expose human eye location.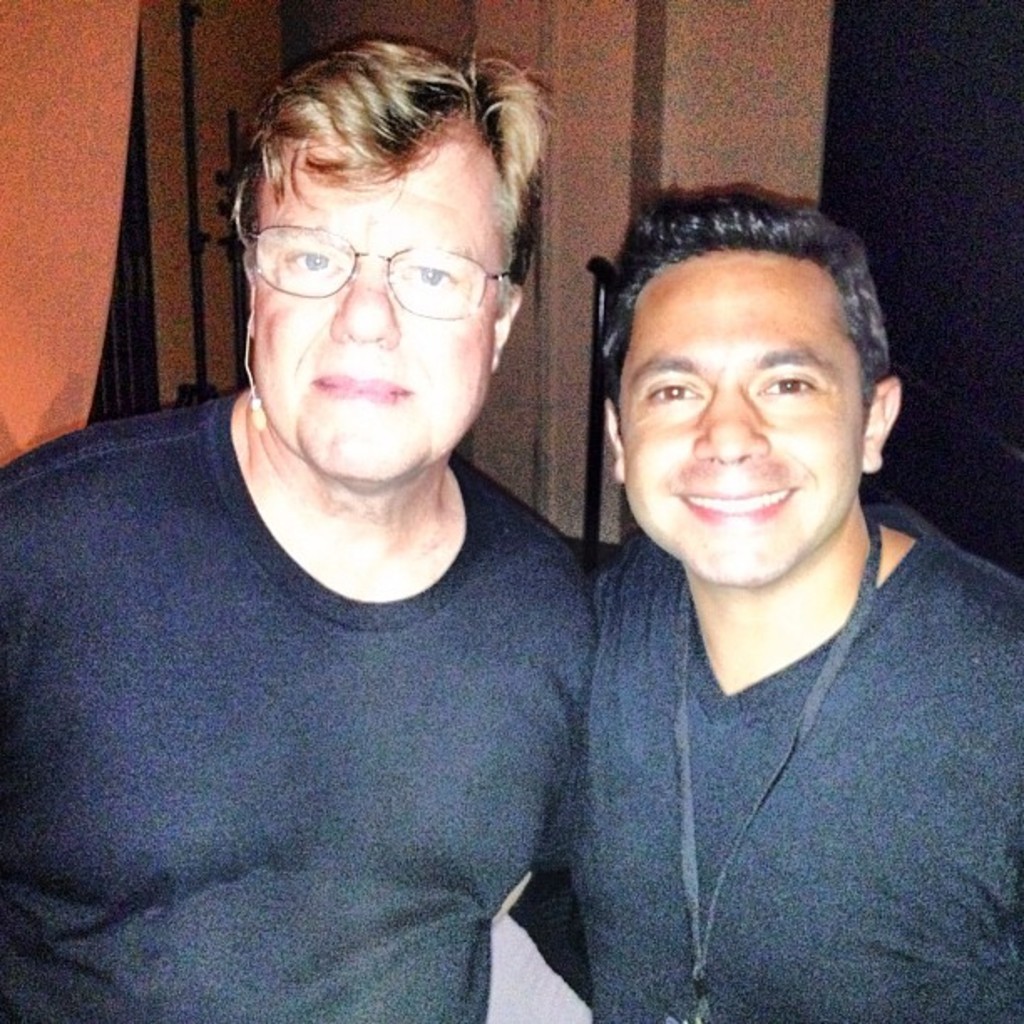
Exposed at [281,243,346,281].
